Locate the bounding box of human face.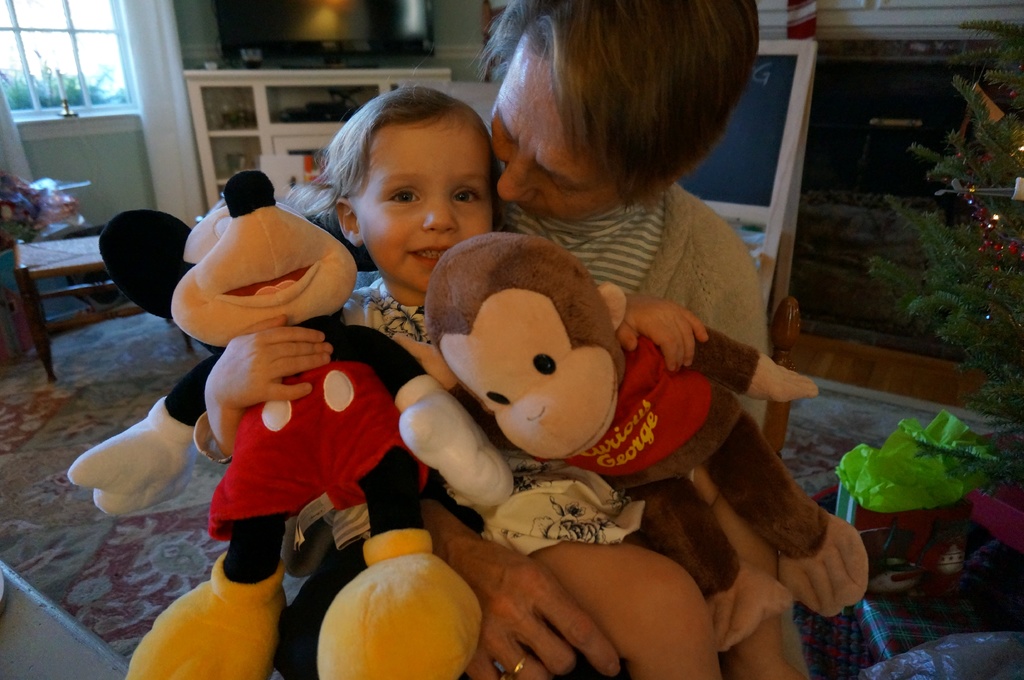
Bounding box: select_region(488, 25, 623, 224).
